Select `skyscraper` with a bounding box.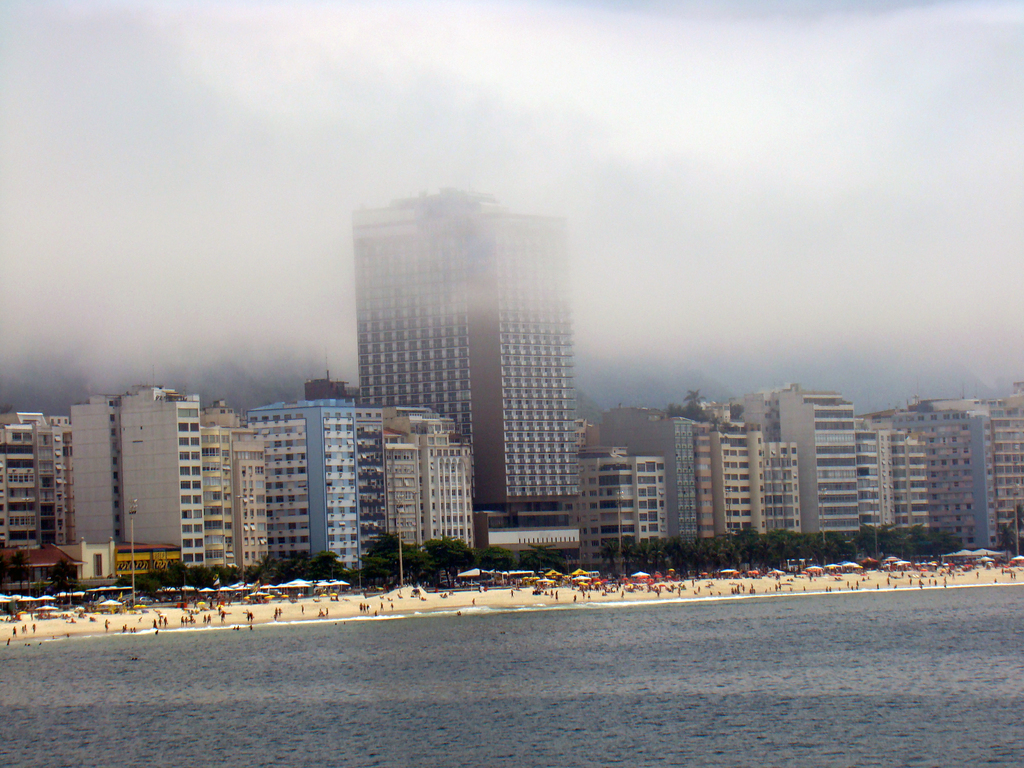
(left=995, top=388, right=1021, bottom=554).
